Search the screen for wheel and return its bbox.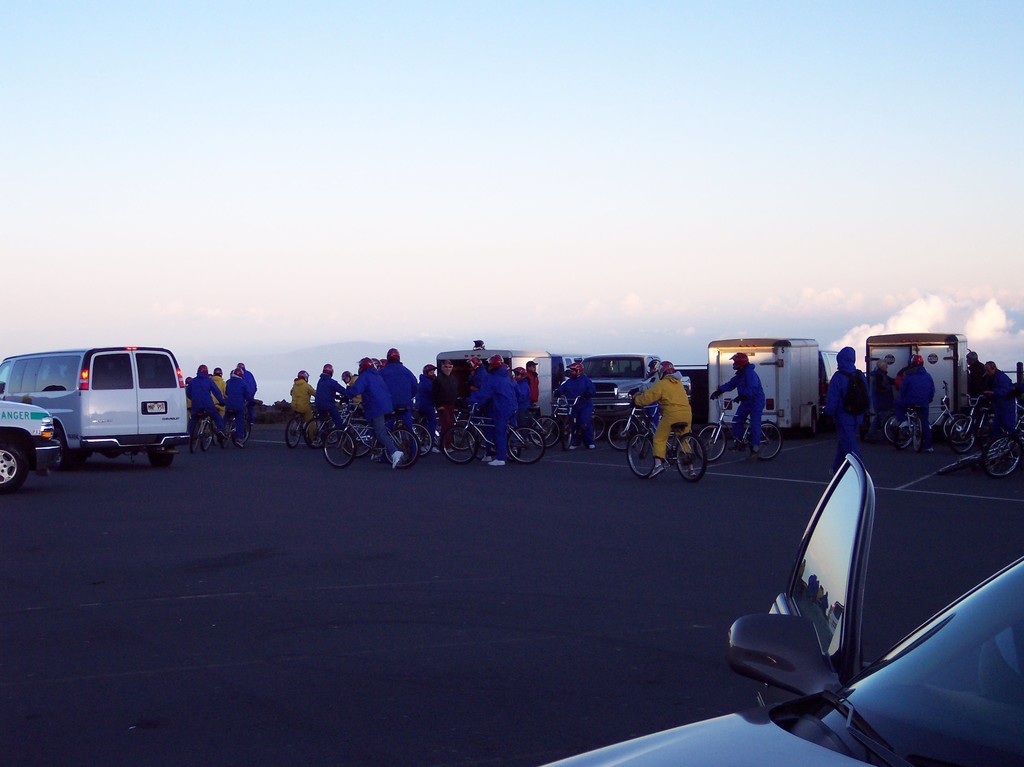
Found: locate(337, 421, 376, 456).
